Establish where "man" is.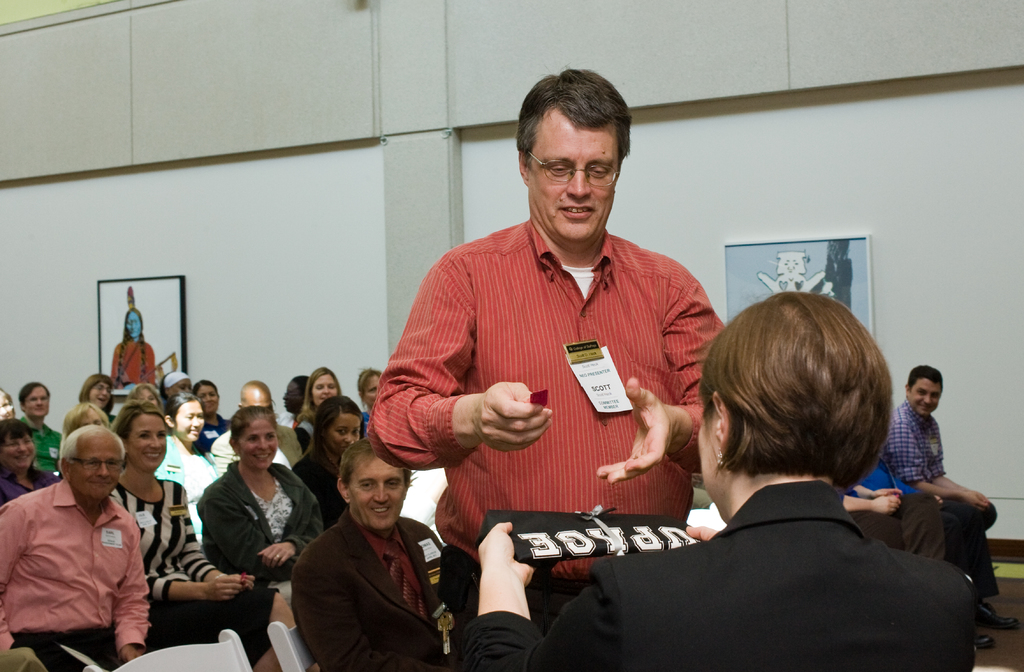
Established at <box>364,59,729,624</box>.
